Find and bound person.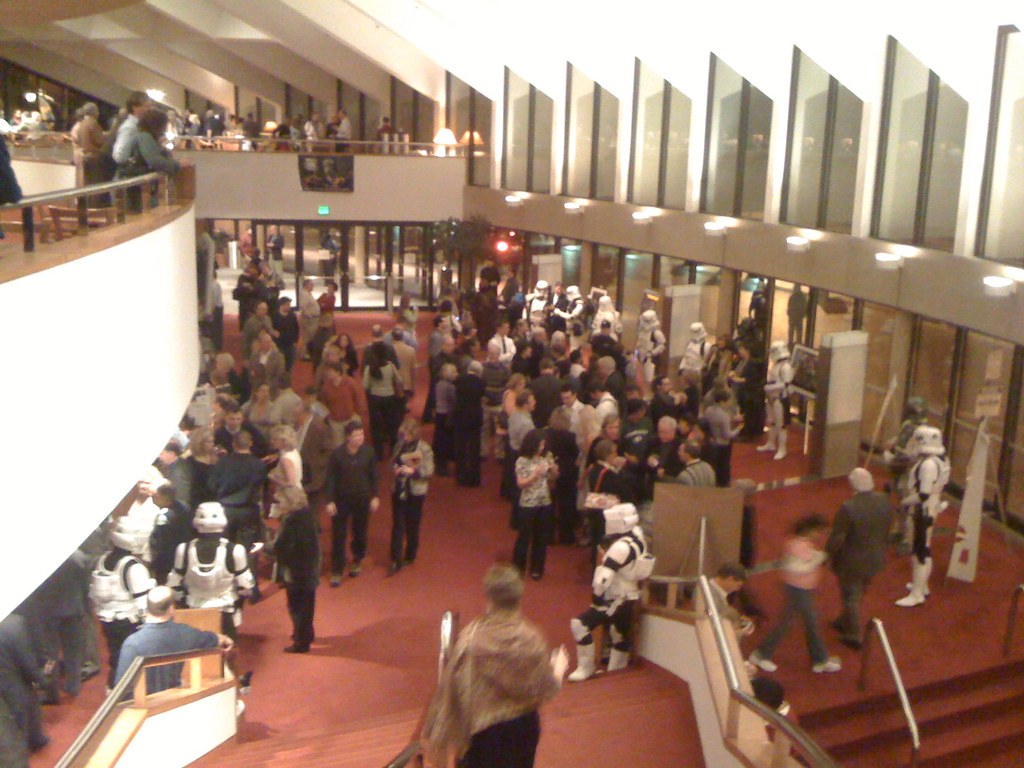
Bound: box(322, 278, 339, 347).
